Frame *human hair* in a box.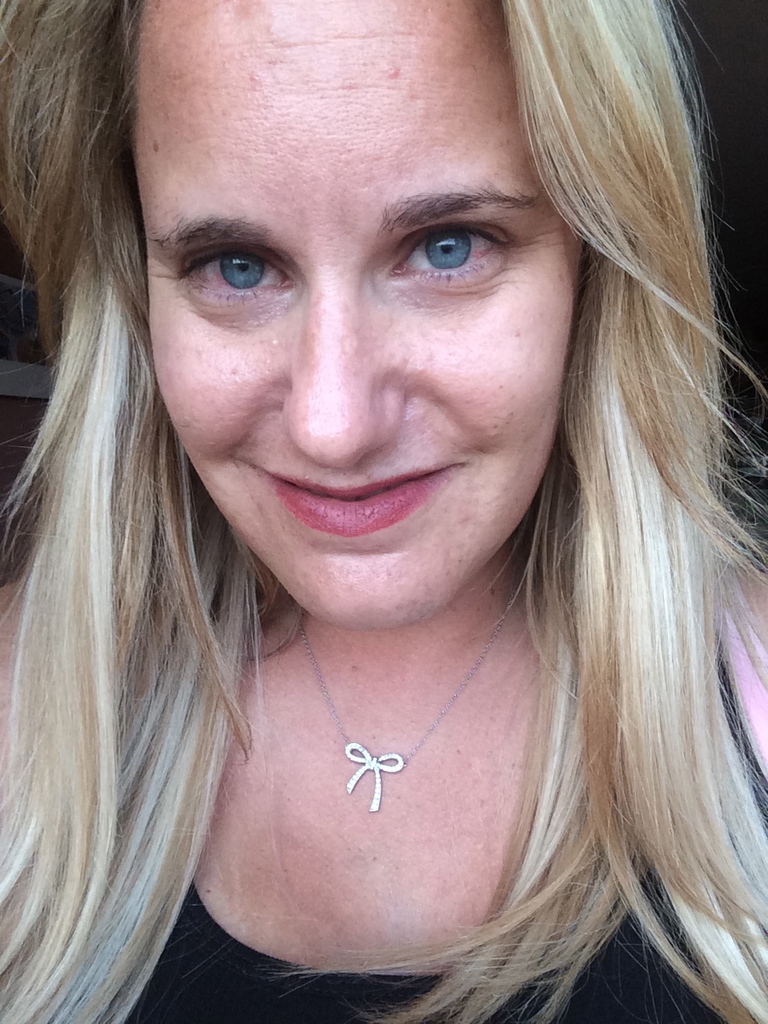
(x1=0, y1=0, x2=767, y2=1023).
